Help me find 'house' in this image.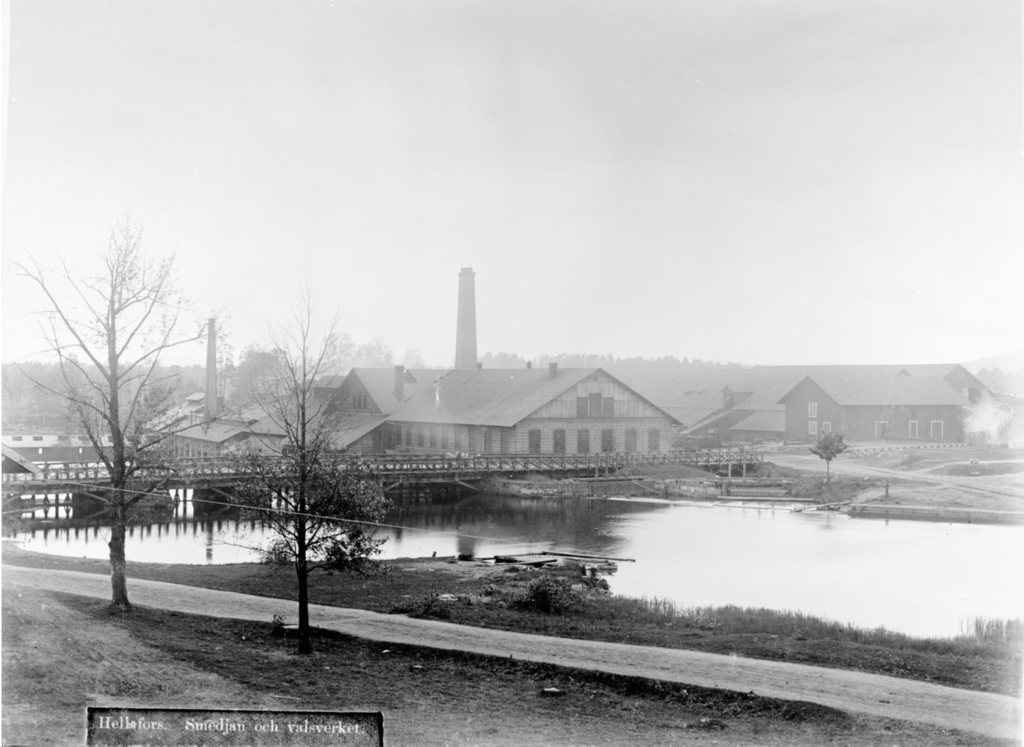
Found it: bbox=[150, 404, 257, 470].
